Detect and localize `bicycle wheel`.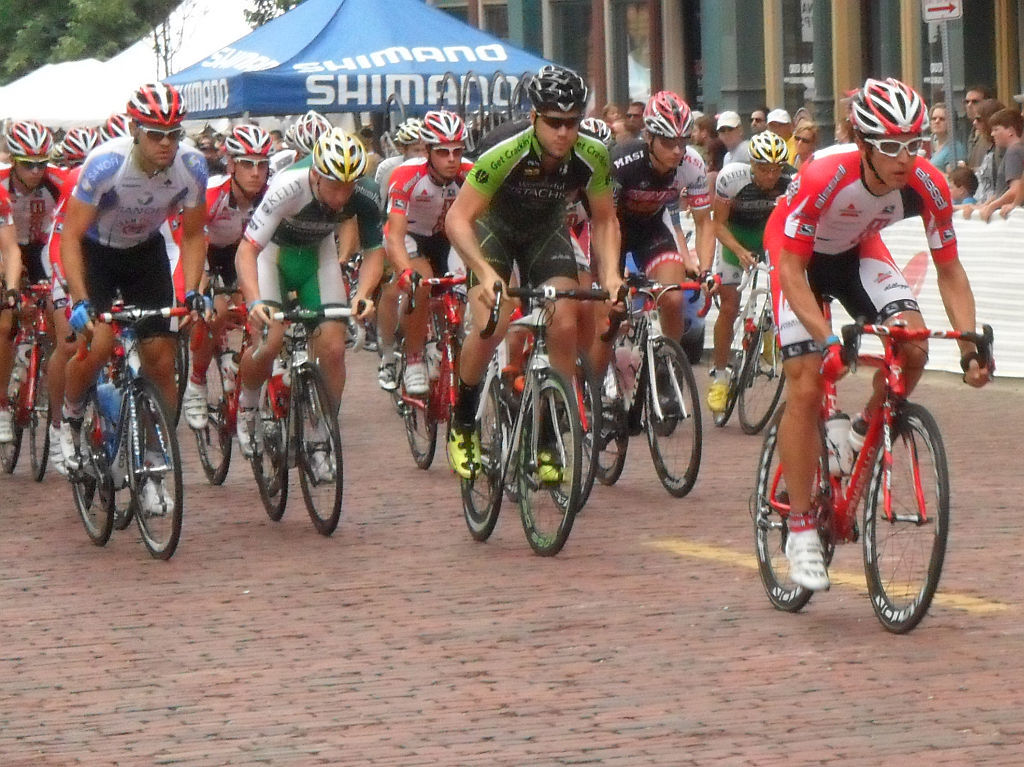
Localized at x1=454 y1=373 x2=507 y2=546.
